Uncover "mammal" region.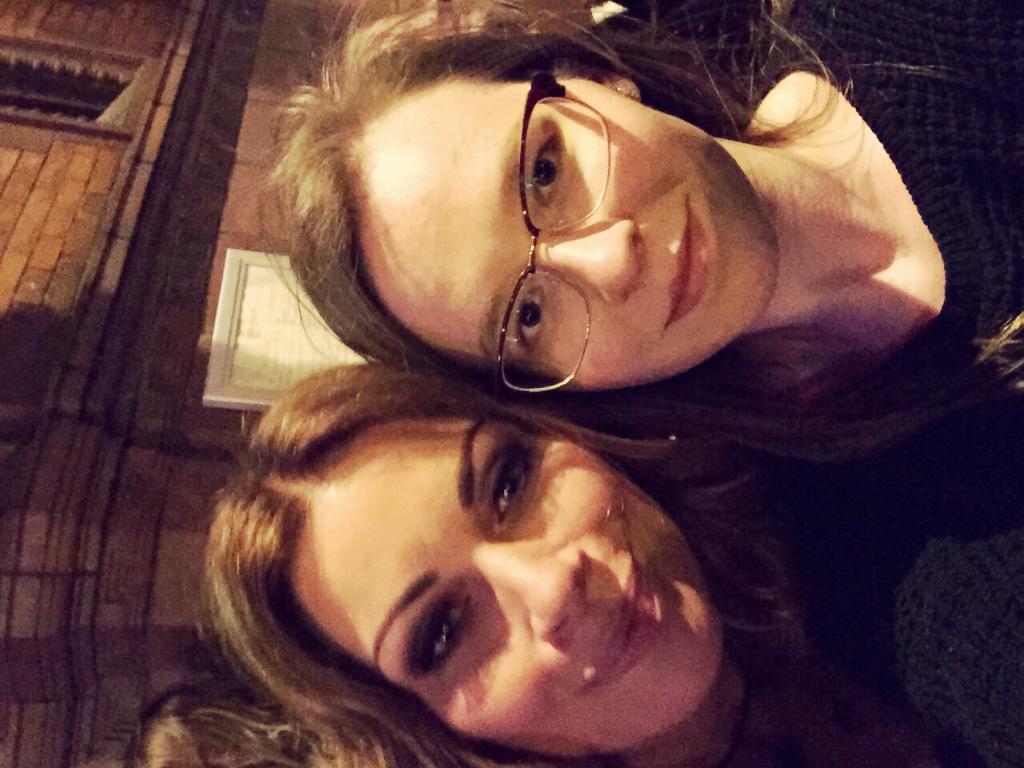
Uncovered: box(202, 373, 1023, 767).
